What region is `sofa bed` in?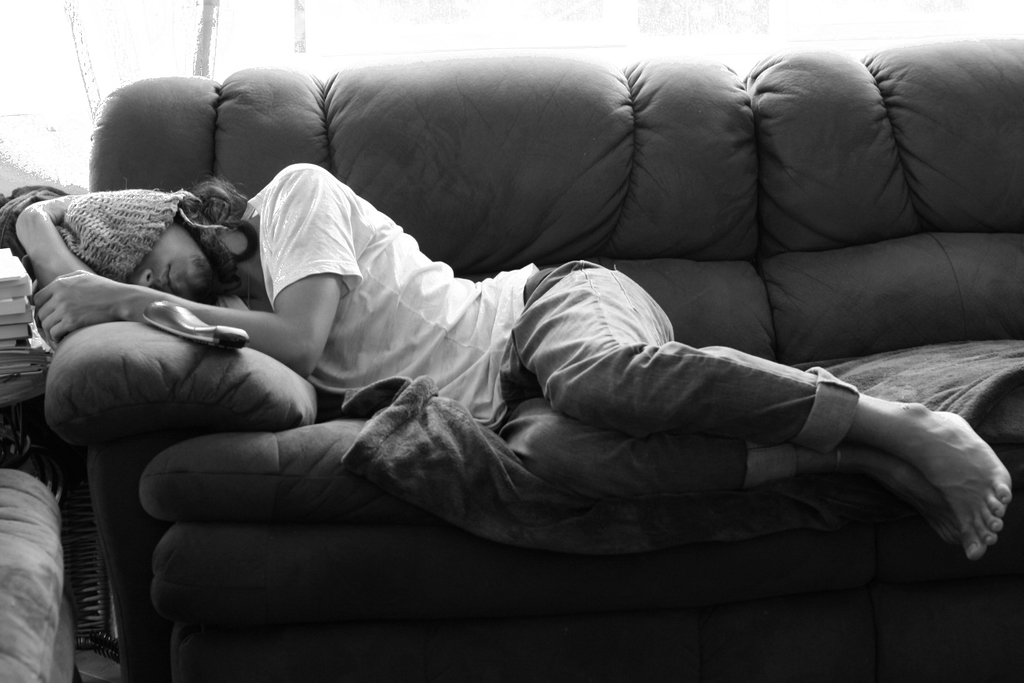
box=[46, 36, 1023, 682].
